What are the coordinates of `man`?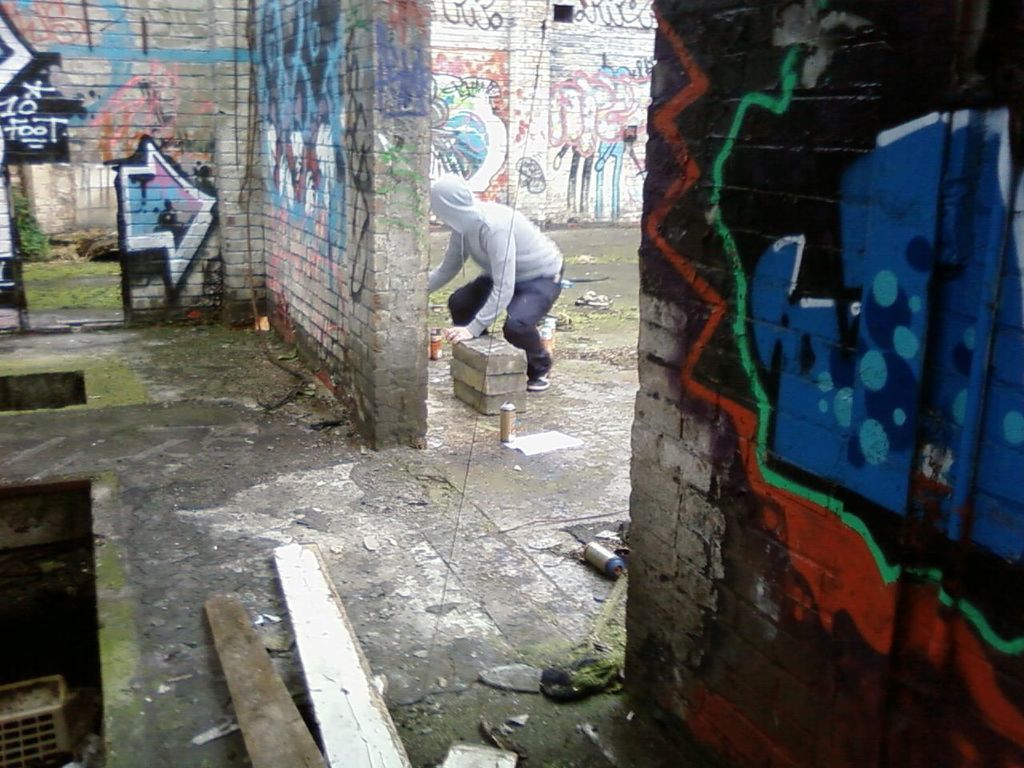
<box>407,160,575,413</box>.
